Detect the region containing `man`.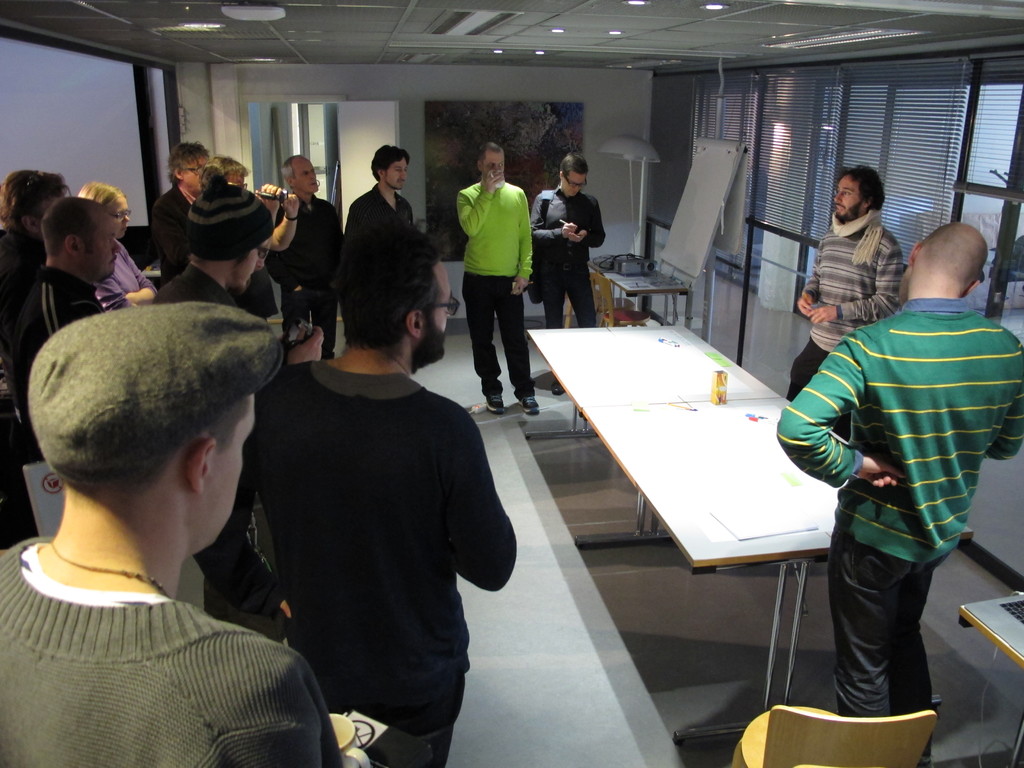
773 220 1023 767.
